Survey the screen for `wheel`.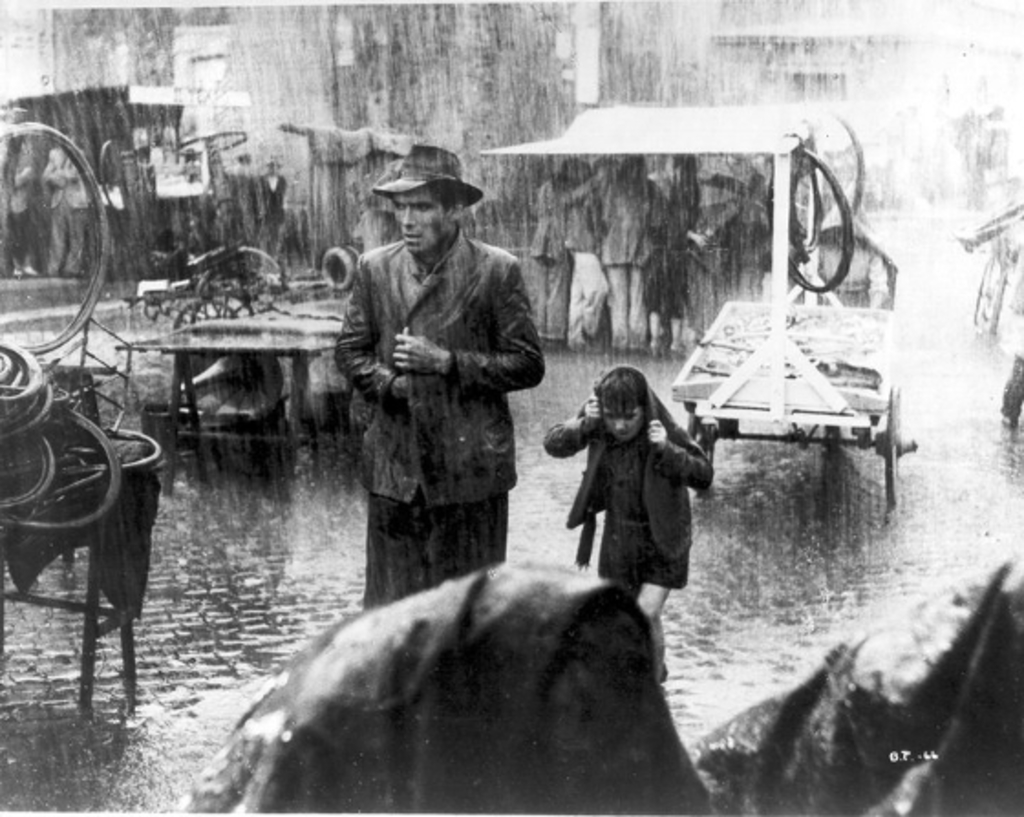
Survey found: {"left": 0, "top": 338, "right": 35, "bottom": 402}.
